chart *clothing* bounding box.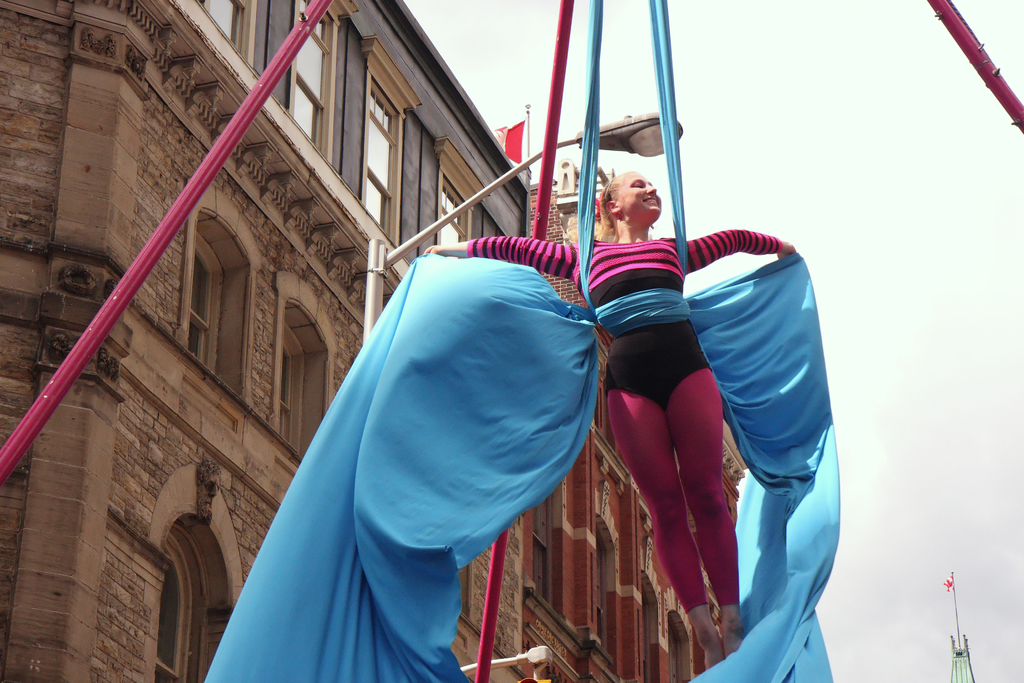
Charted: <region>464, 240, 783, 616</region>.
